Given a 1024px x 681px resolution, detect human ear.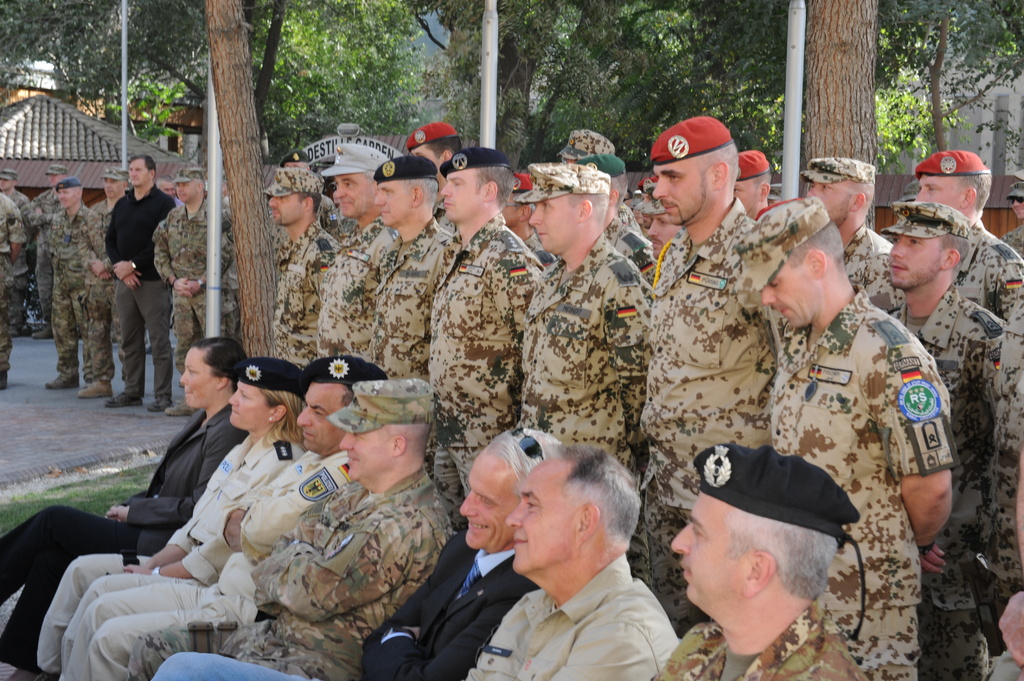
select_region(715, 160, 729, 188).
